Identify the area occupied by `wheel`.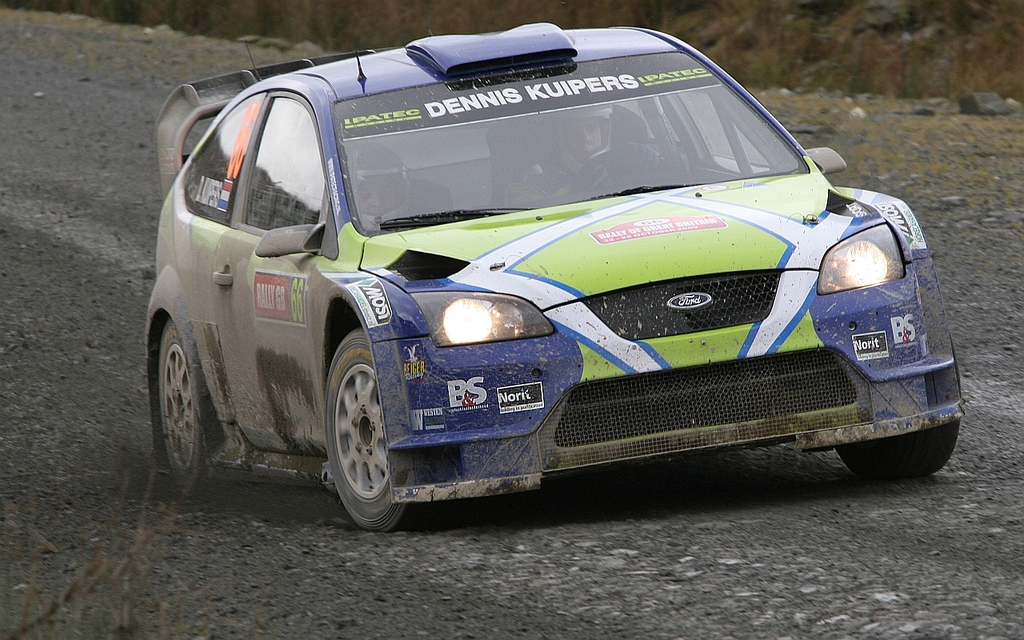
Area: (836, 419, 960, 480).
